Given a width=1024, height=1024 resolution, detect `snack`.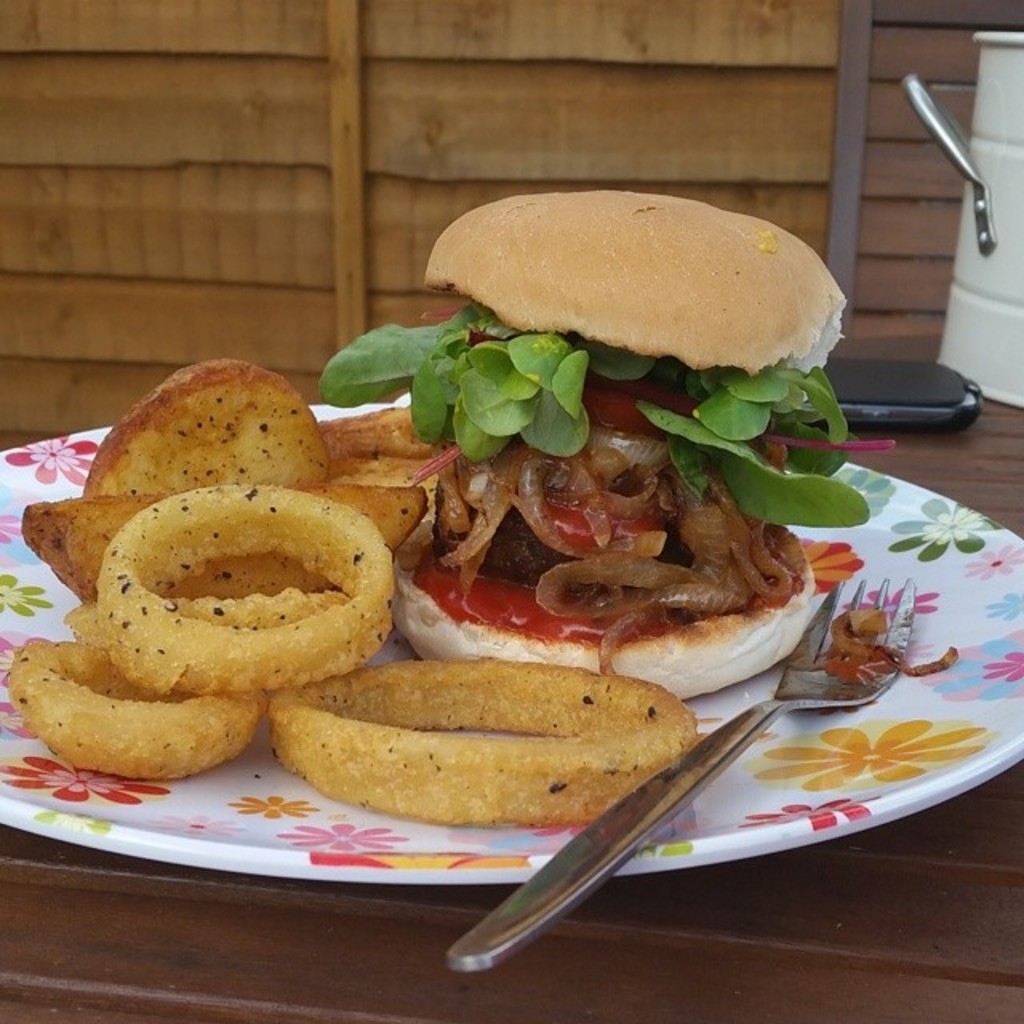
BBox(259, 672, 726, 843).
